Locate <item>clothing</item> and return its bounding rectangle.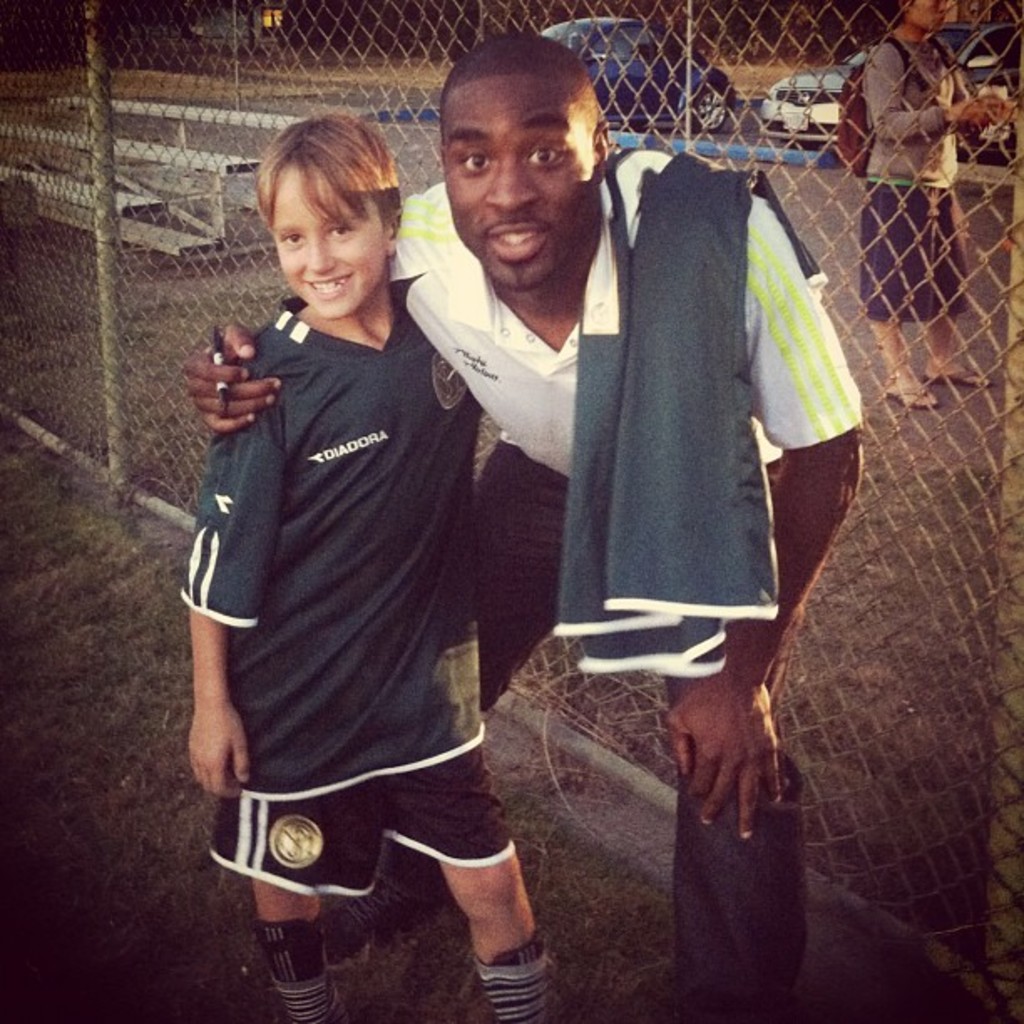
179,261,500,793.
